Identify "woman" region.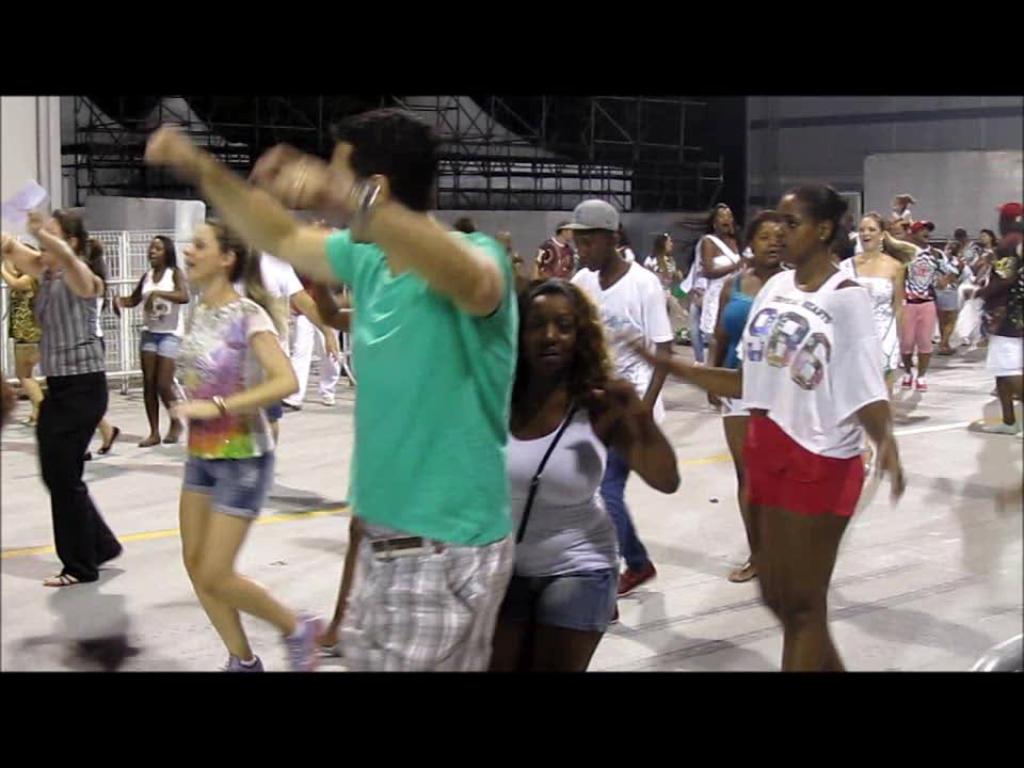
Region: {"left": 624, "top": 182, "right": 902, "bottom": 673}.
